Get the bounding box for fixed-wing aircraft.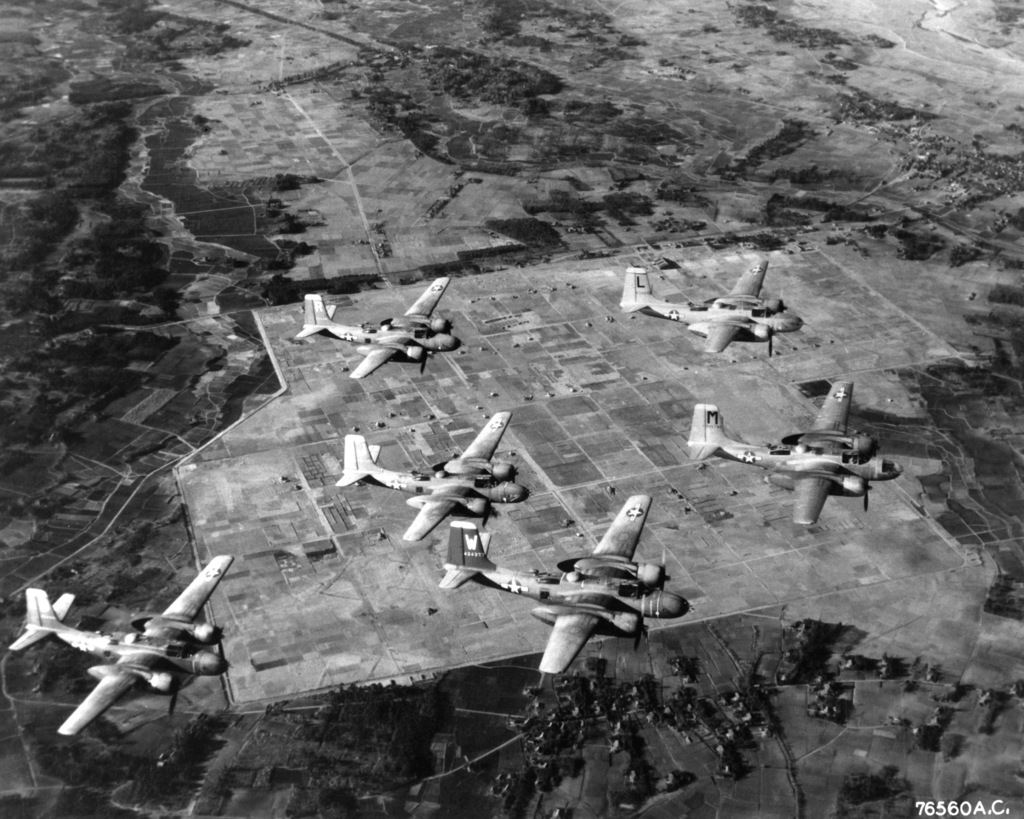
BBox(621, 257, 808, 354).
